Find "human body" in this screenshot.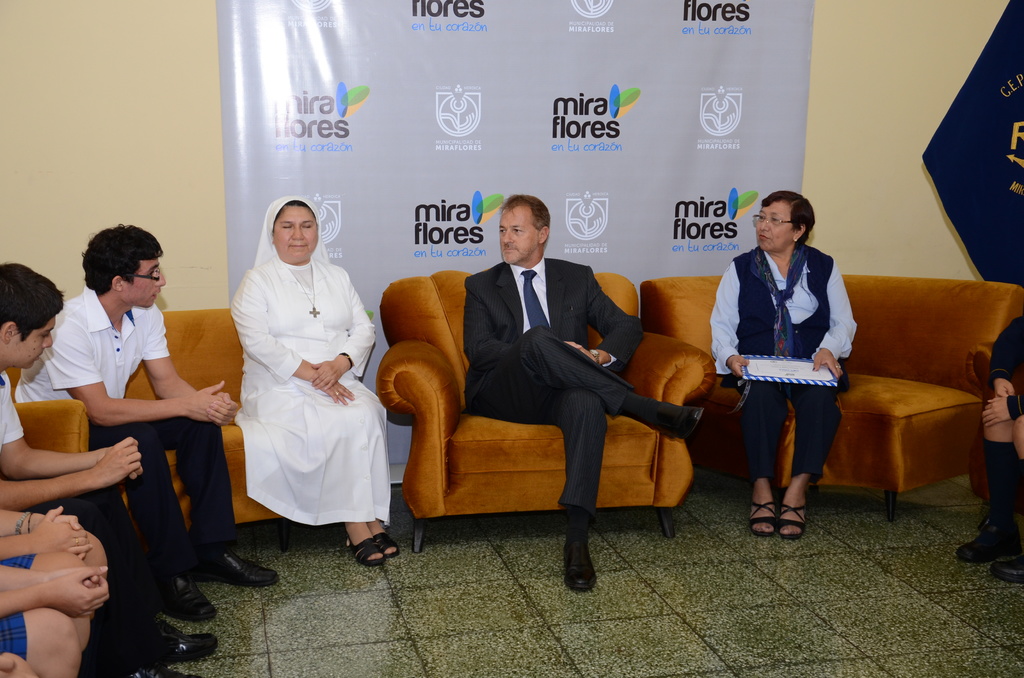
The bounding box for "human body" is [left=228, top=257, right=396, bottom=563].
